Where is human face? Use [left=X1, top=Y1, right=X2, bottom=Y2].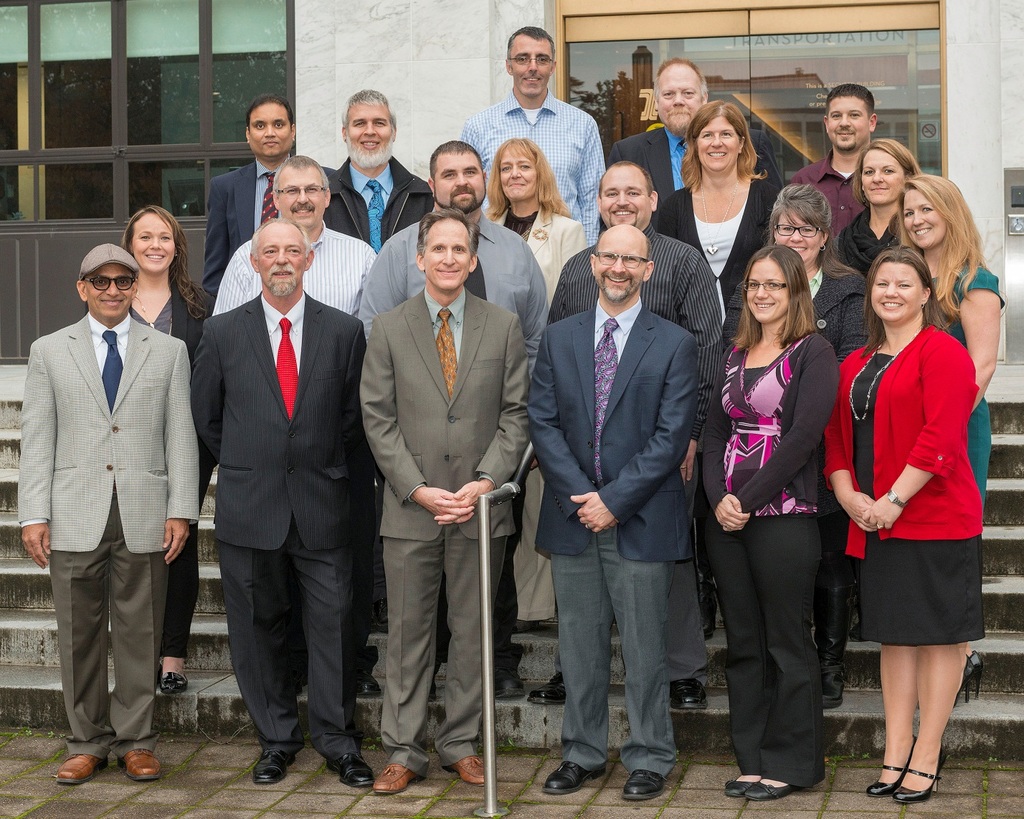
[left=348, top=107, right=394, bottom=168].
